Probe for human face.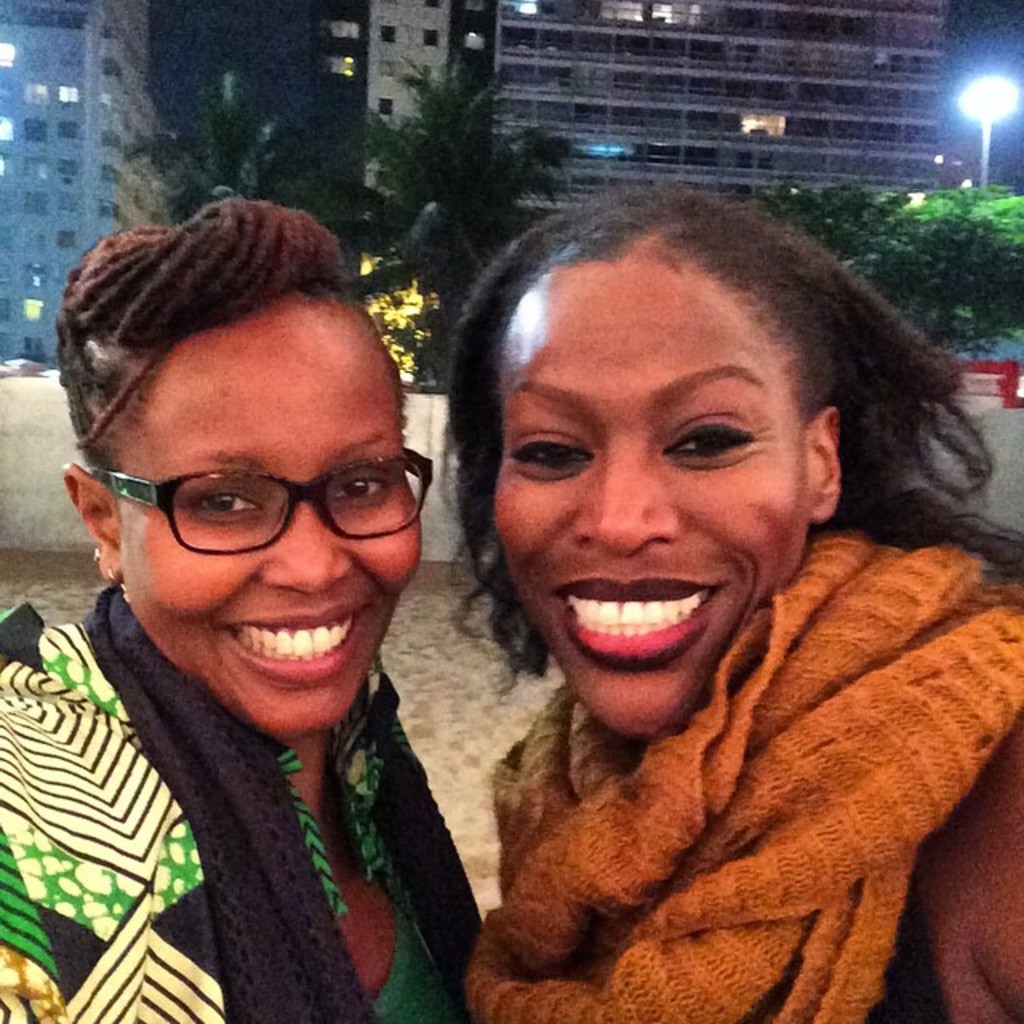
Probe result: <region>490, 251, 808, 741</region>.
